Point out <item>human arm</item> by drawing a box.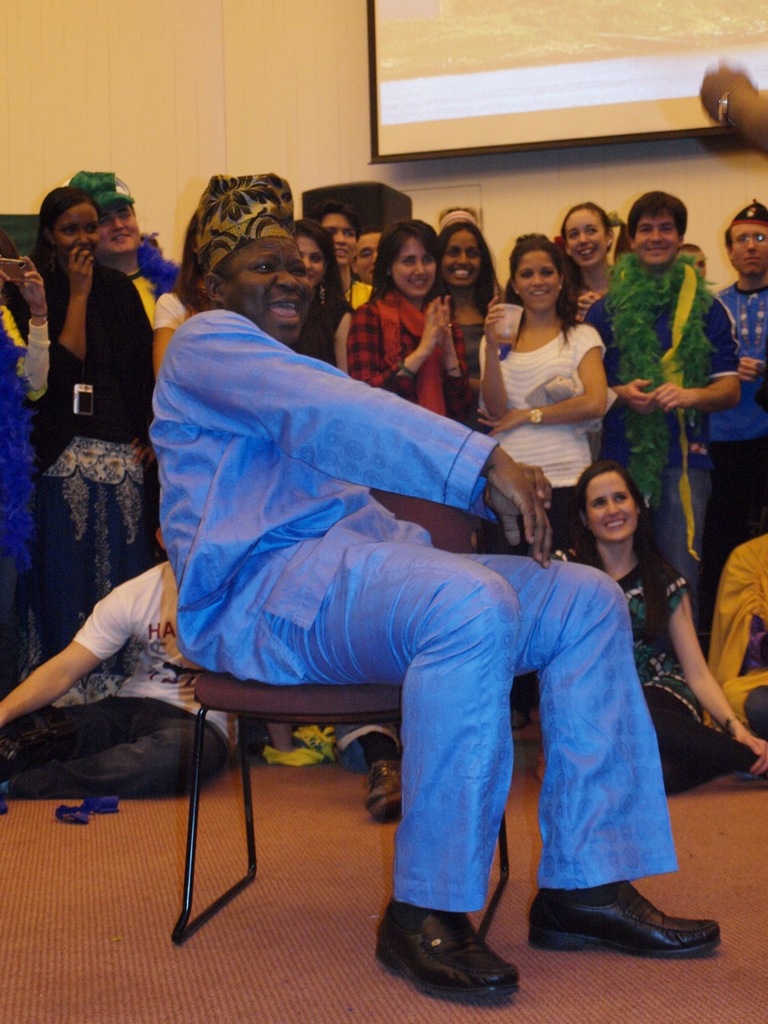
BBox(738, 326, 767, 392).
